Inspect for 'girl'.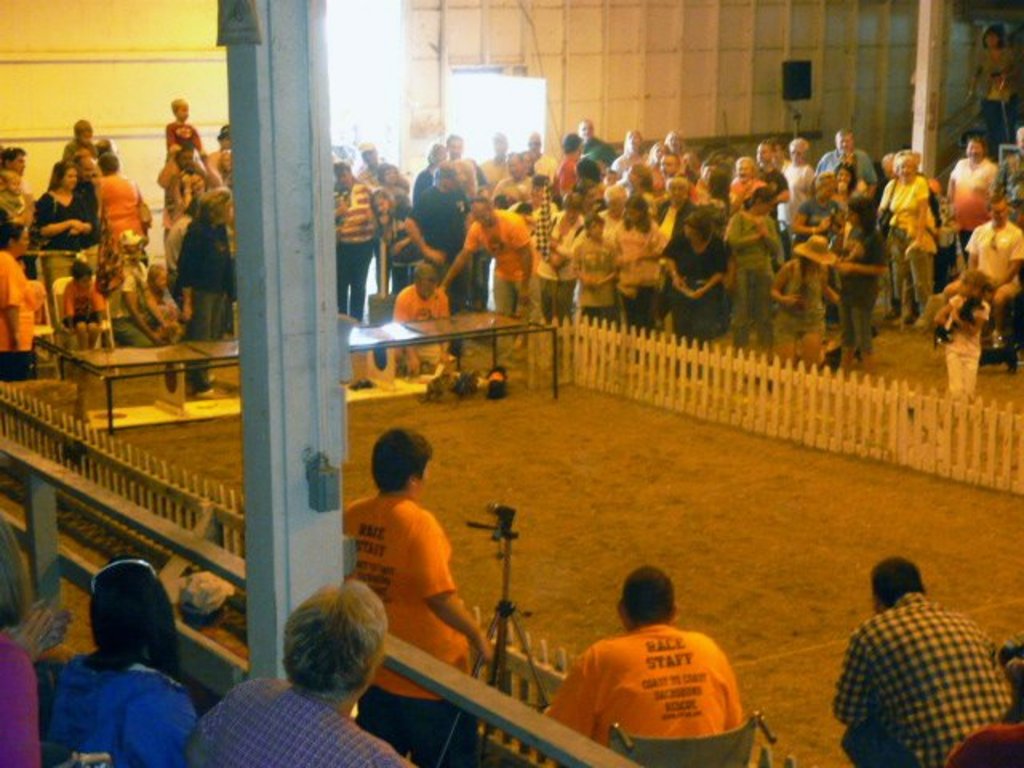
Inspection: detection(608, 197, 667, 373).
